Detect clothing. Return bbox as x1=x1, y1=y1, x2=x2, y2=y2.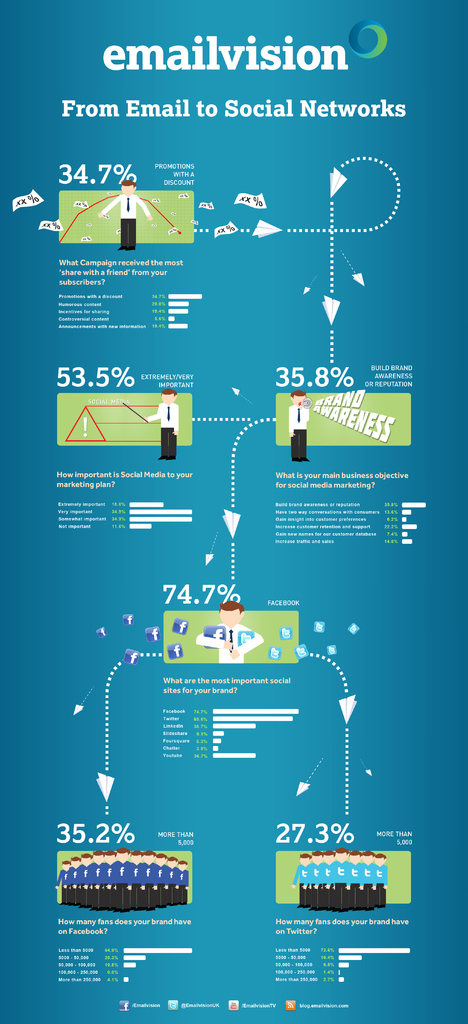
x1=147, y1=403, x2=179, y2=458.
